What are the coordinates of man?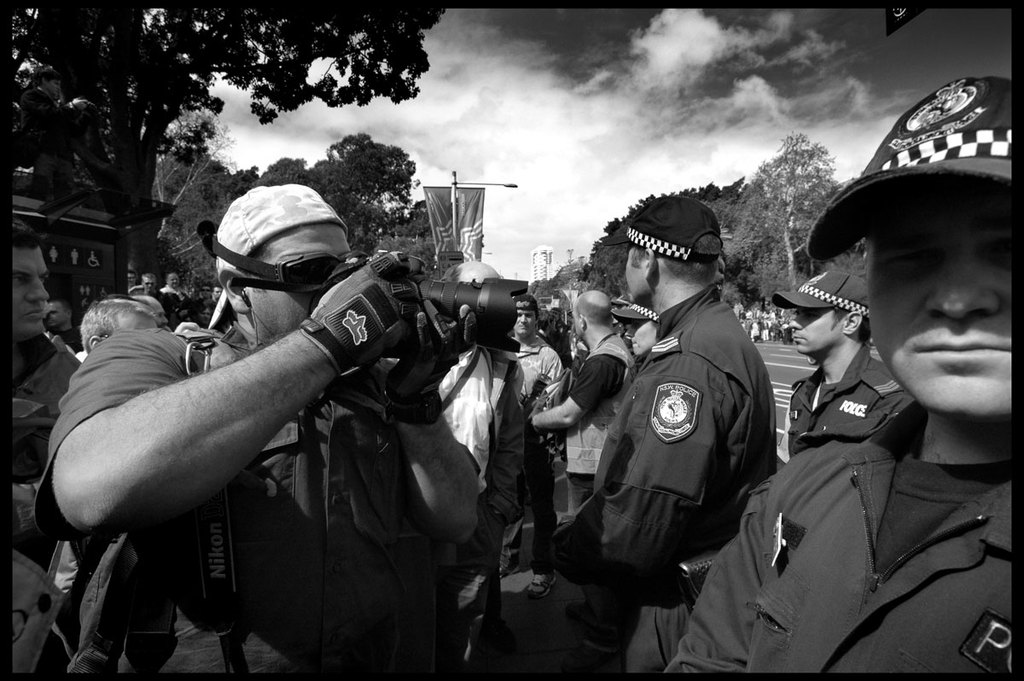
x1=5, y1=224, x2=84, y2=679.
